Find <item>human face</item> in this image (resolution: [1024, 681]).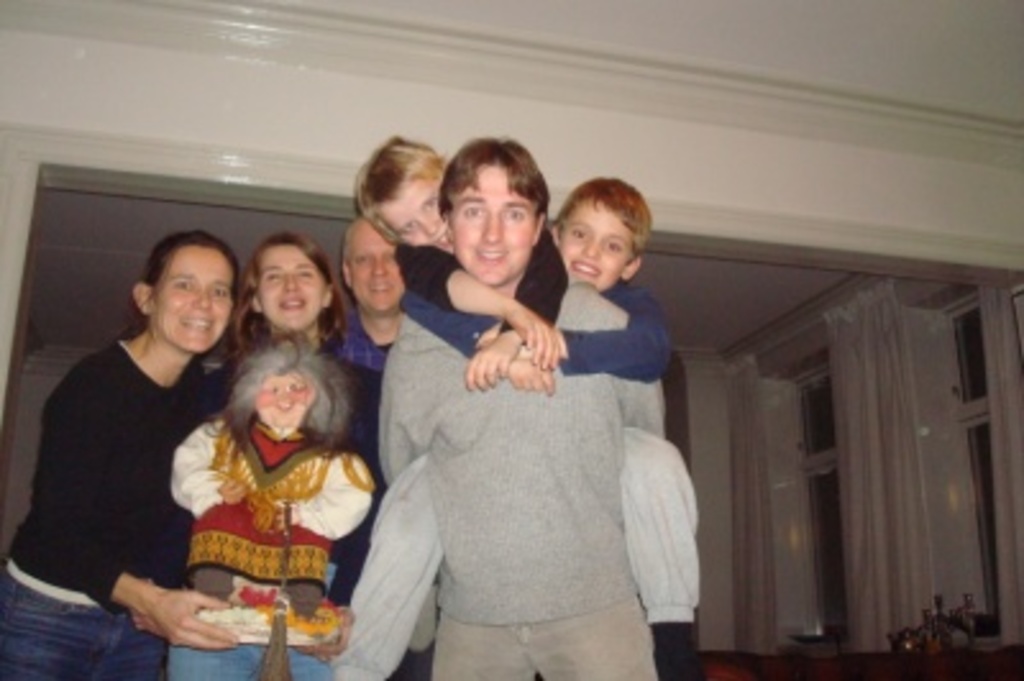
(256, 246, 328, 333).
